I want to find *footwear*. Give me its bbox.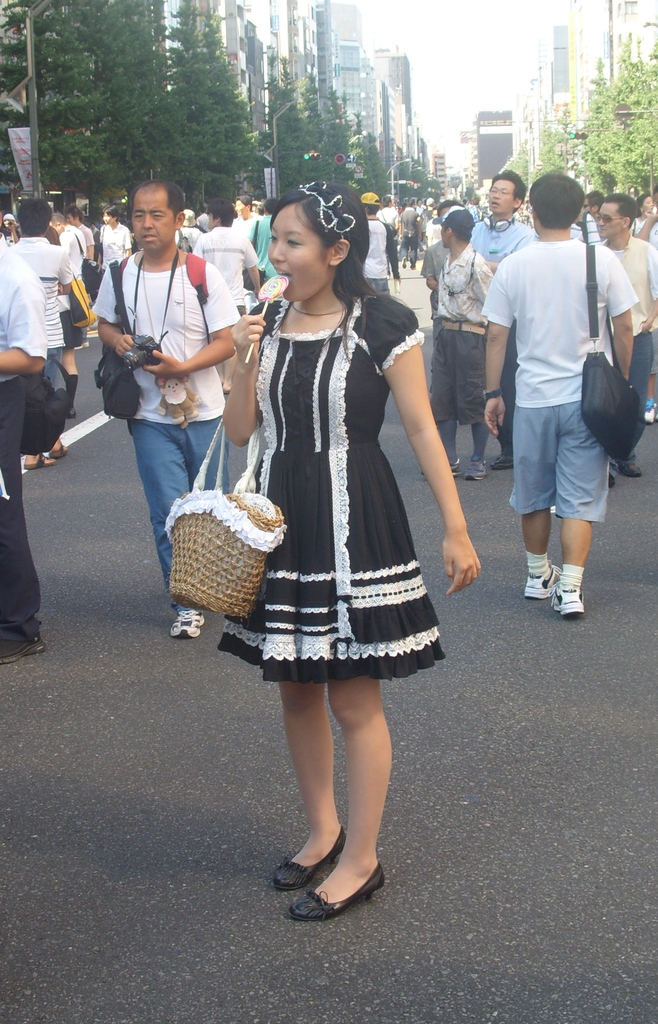
detection(524, 563, 561, 600).
